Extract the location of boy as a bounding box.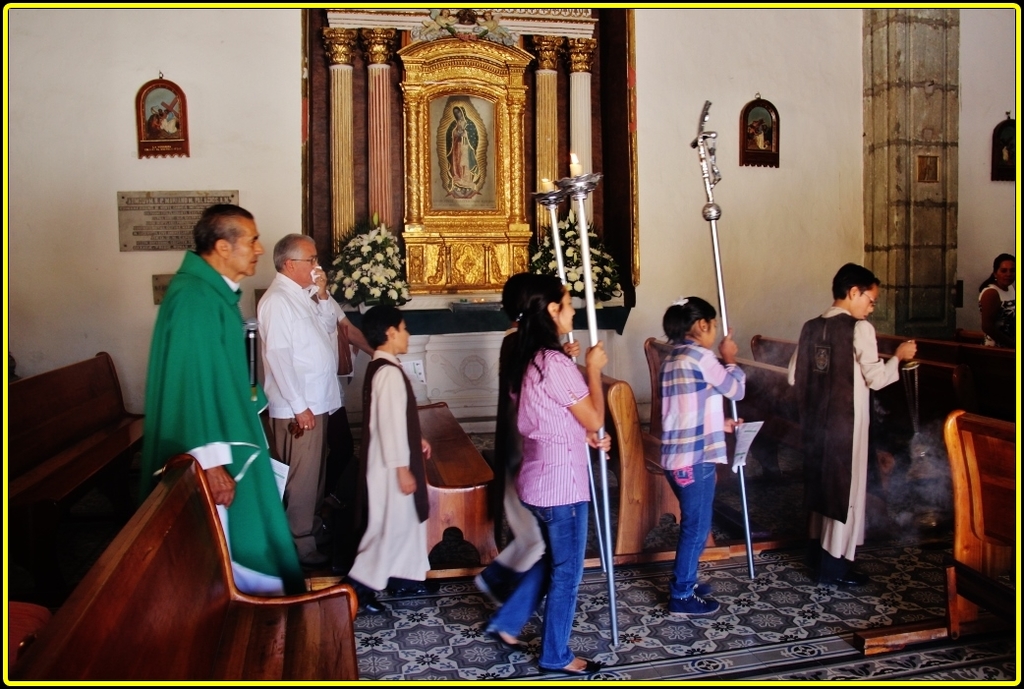
bbox(471, 271, 581, 613).
